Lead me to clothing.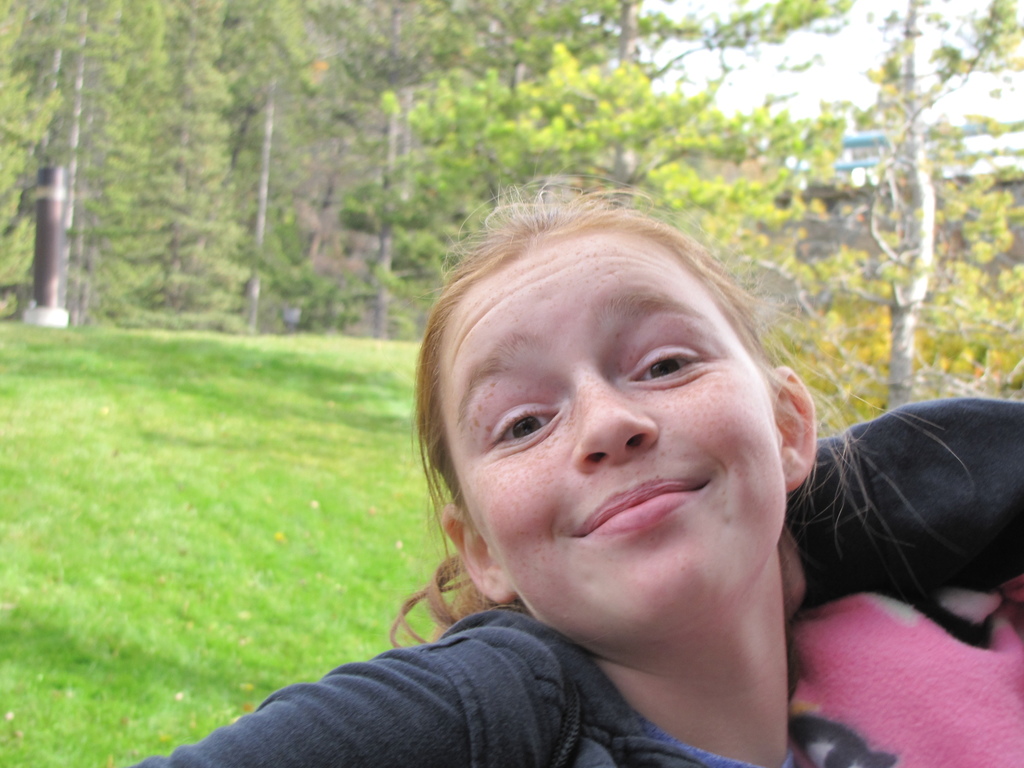
Lead to bbox=(129, 608, 896, 767).
